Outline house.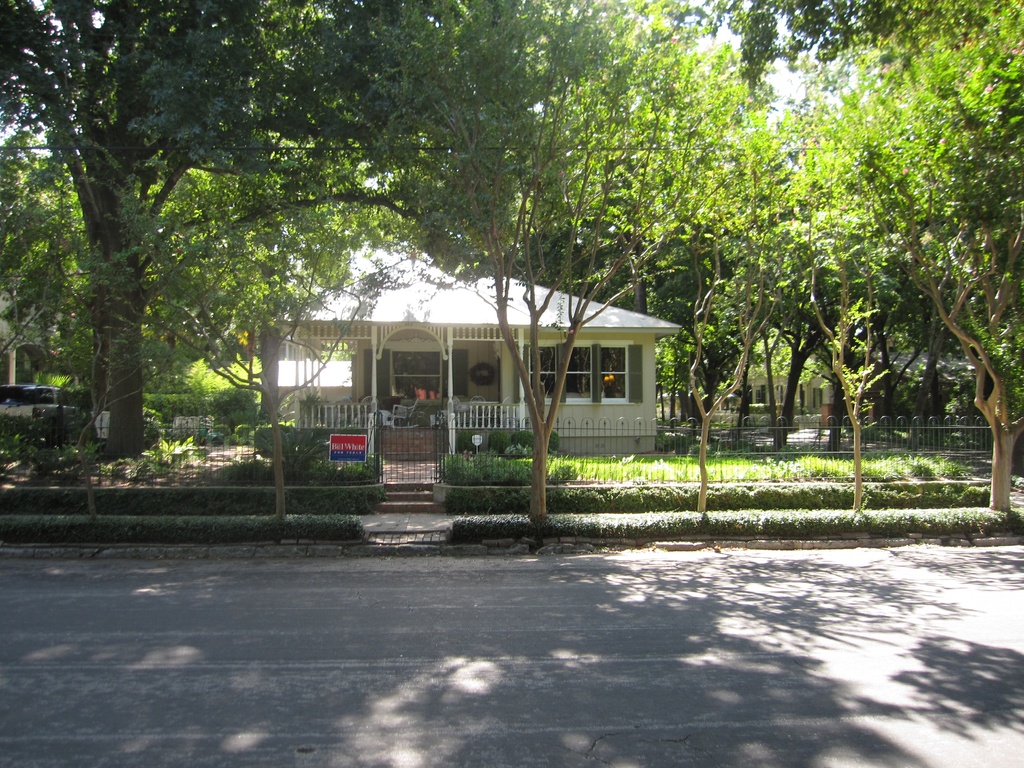
Outline: (262, 257, 701, 477).
